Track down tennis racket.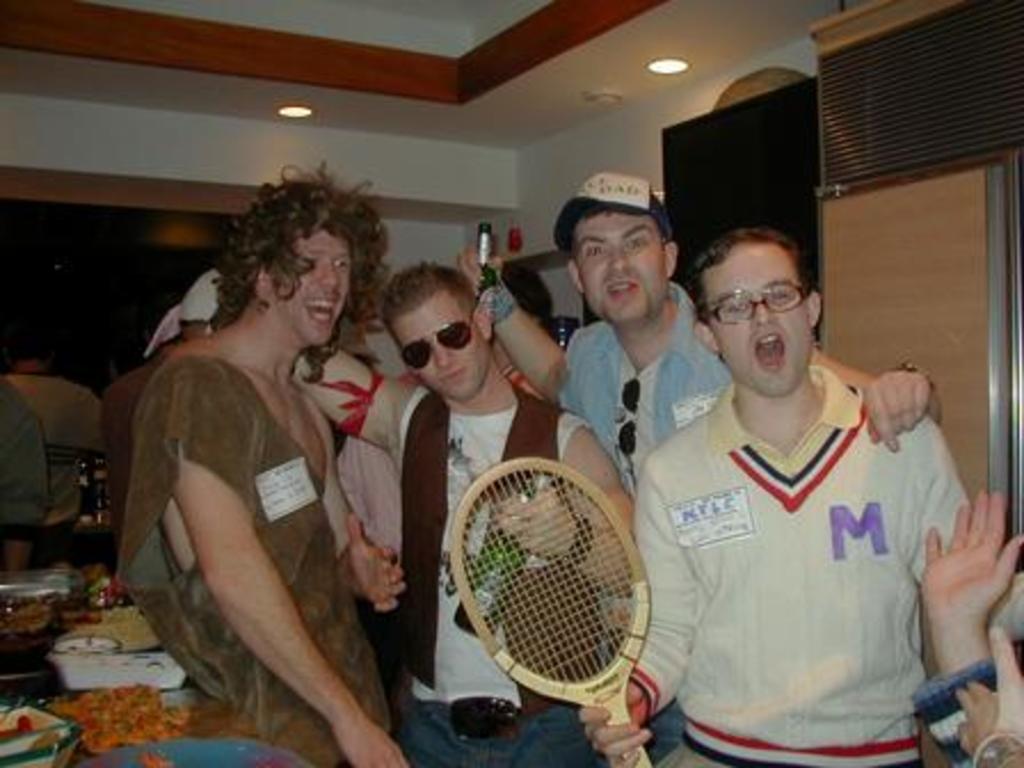
Tracked to [448,455,654,766].
